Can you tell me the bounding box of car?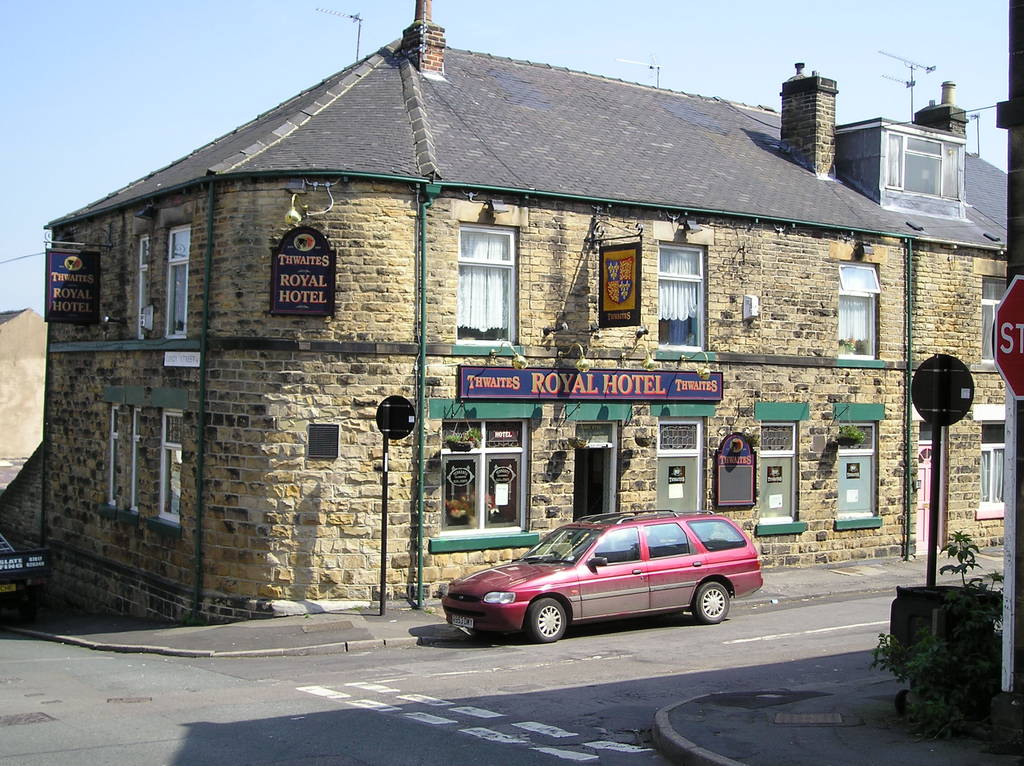
(434,513,776,649).
